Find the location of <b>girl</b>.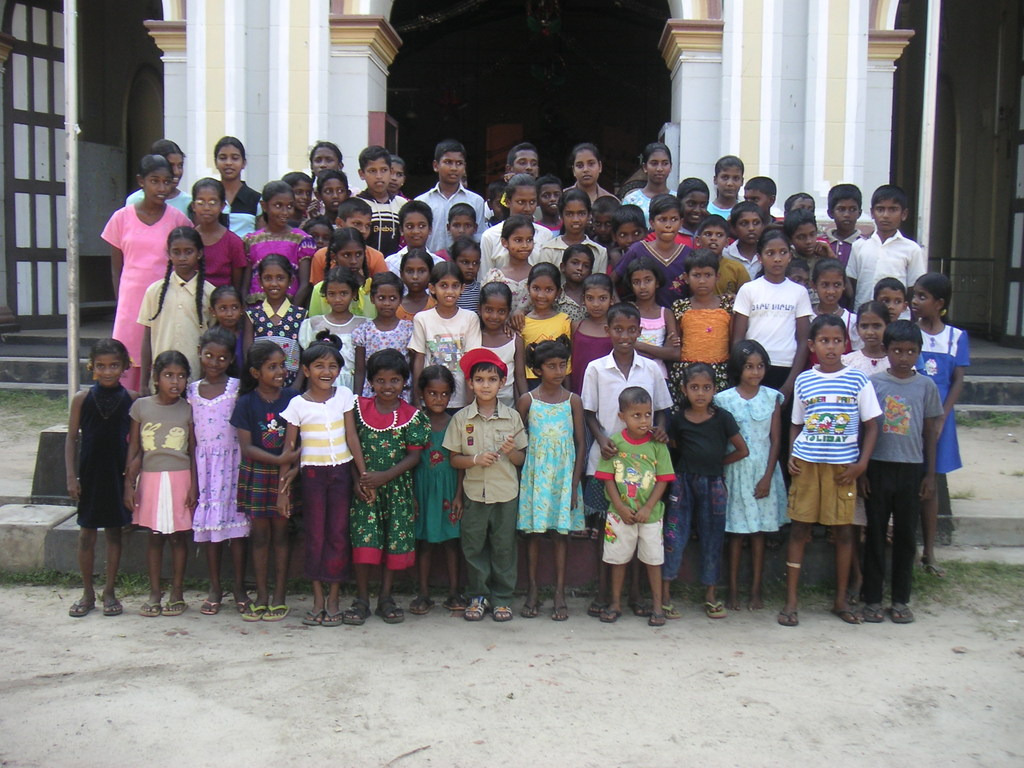
Location: 124 140 192 216.
